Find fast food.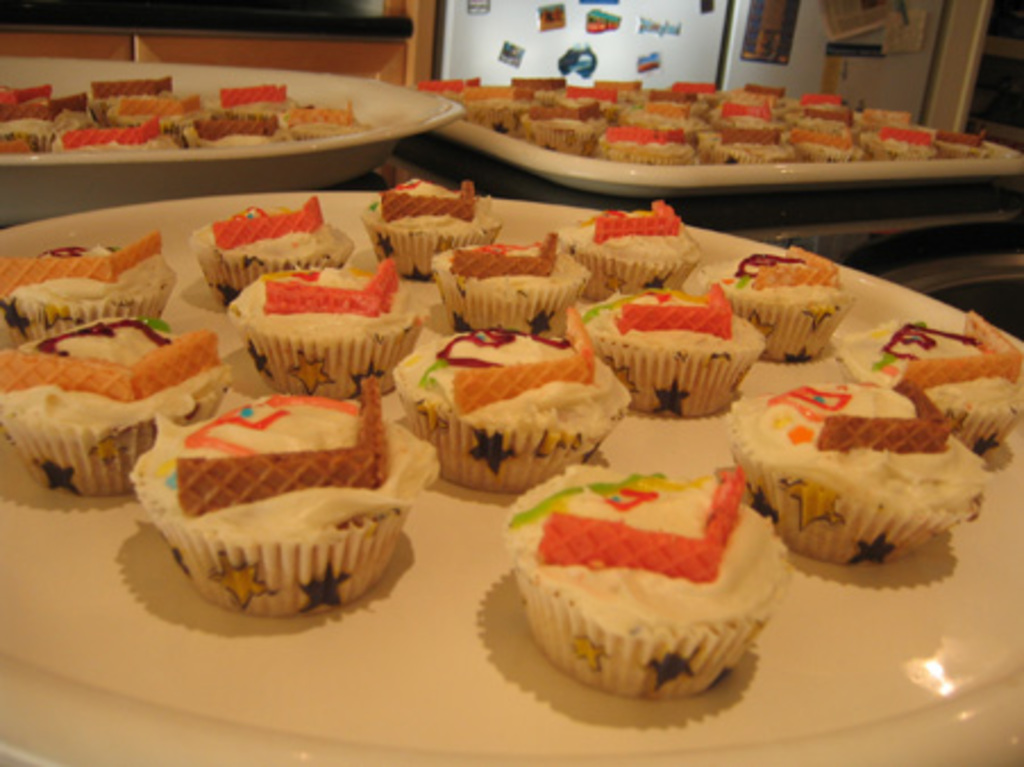
{"x1": 840, "y1": 306, "x2": 1022, "y2": 447}.
